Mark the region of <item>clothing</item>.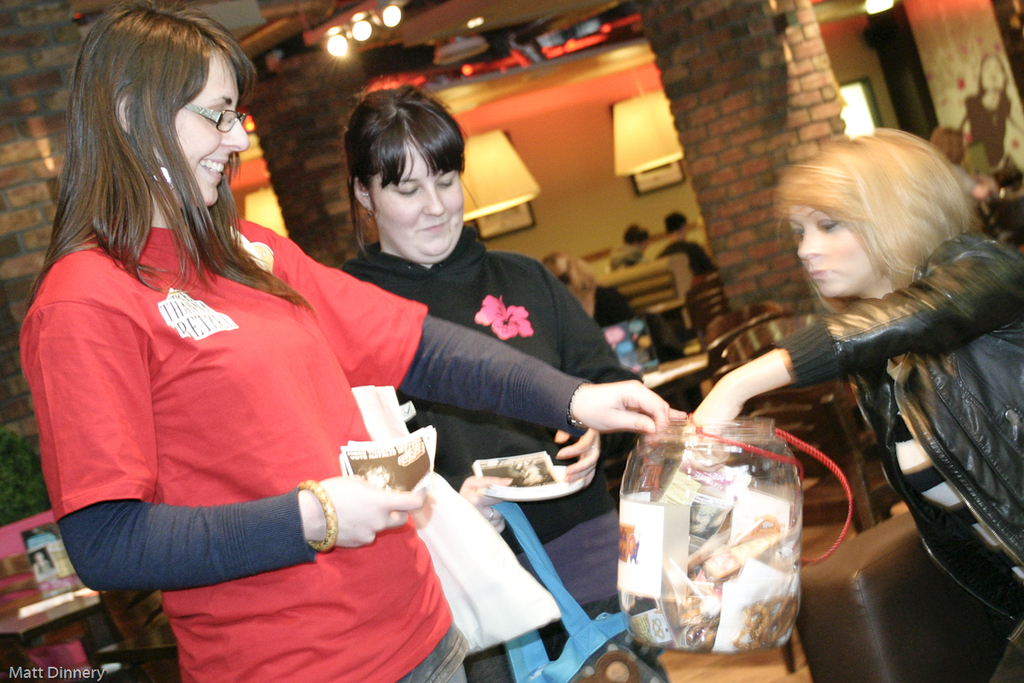
Region: 343,225,646,682.
